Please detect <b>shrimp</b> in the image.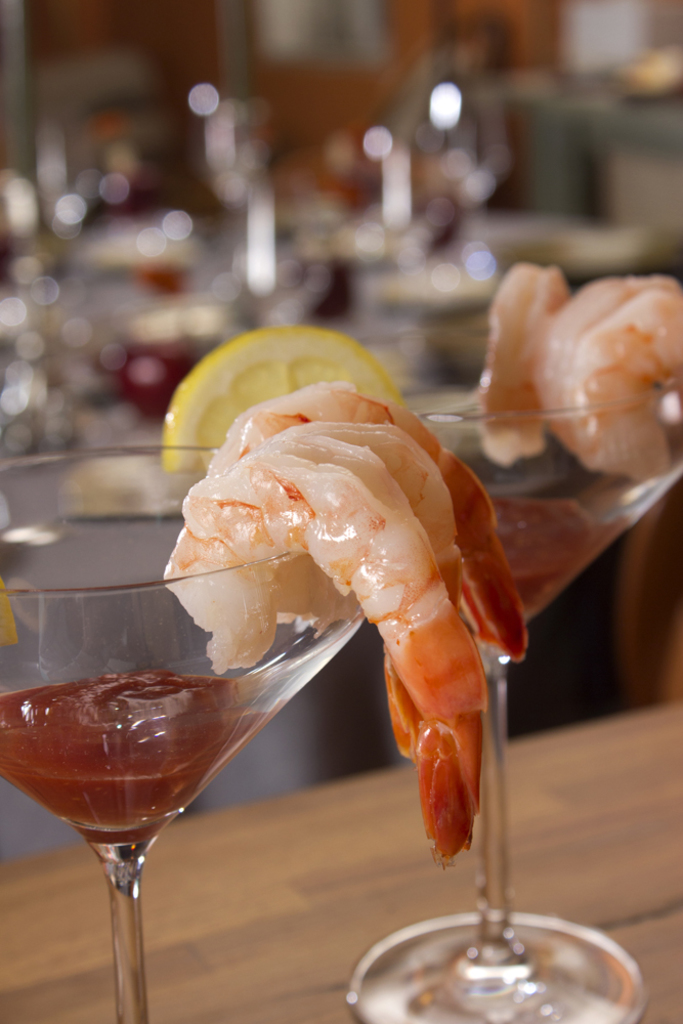
<region>204, 380, 532, 663</region>.
